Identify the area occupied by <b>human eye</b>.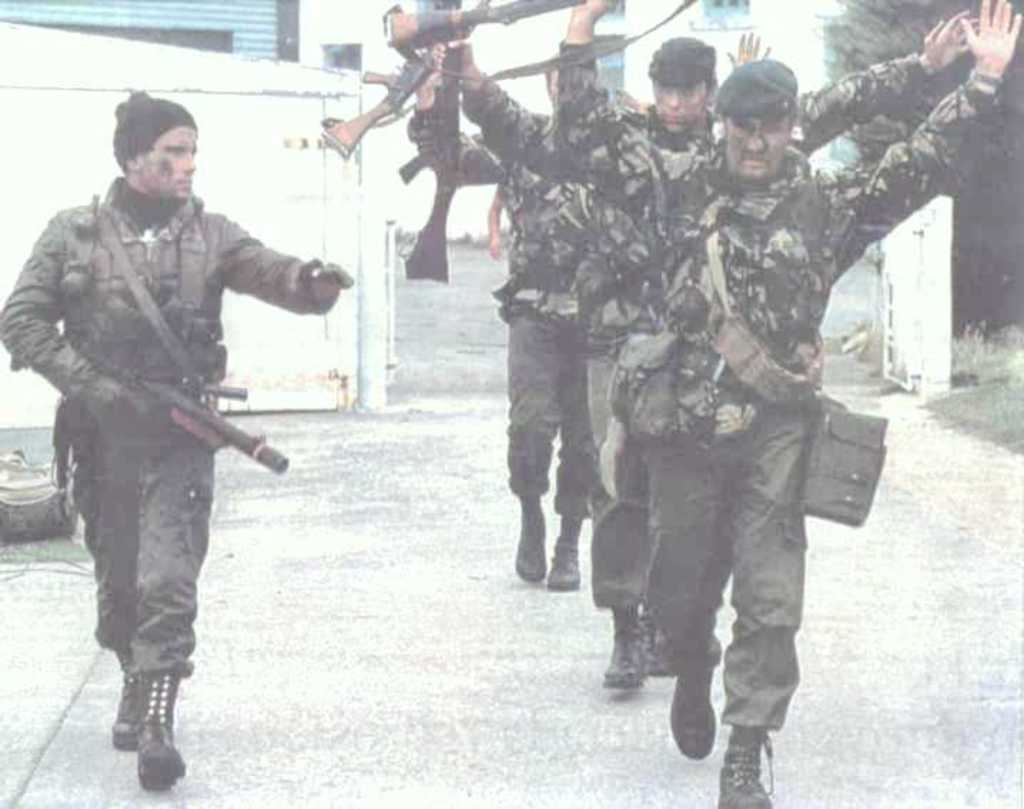
Area: bbox=(163, 146, 187, 157).
